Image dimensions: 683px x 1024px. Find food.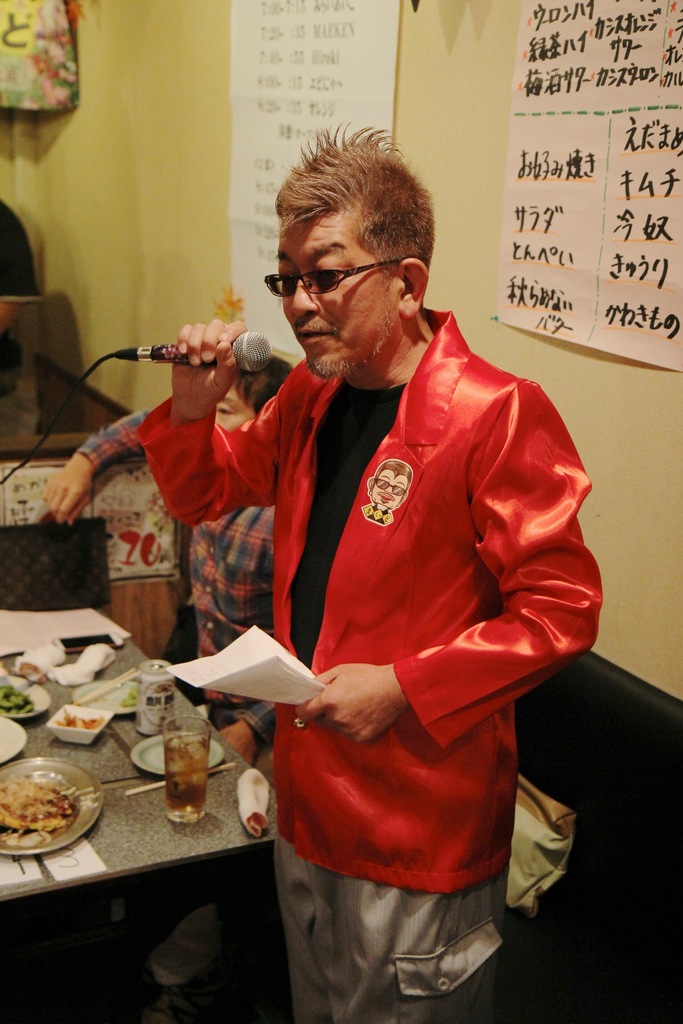
locate(3, 766, 100, 851).
